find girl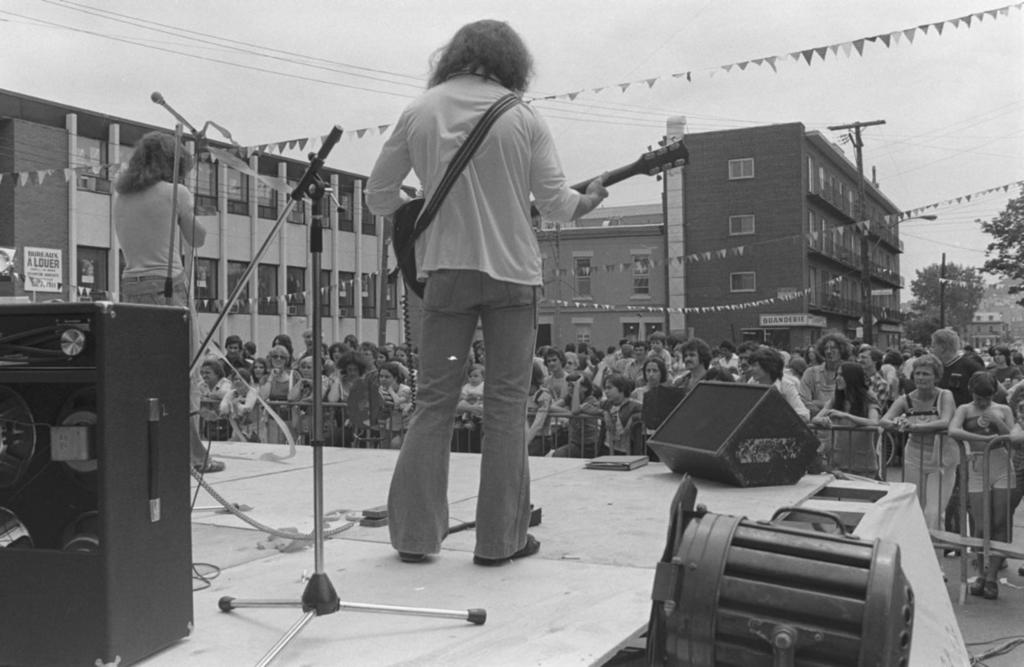
815, 367, 875, 430
